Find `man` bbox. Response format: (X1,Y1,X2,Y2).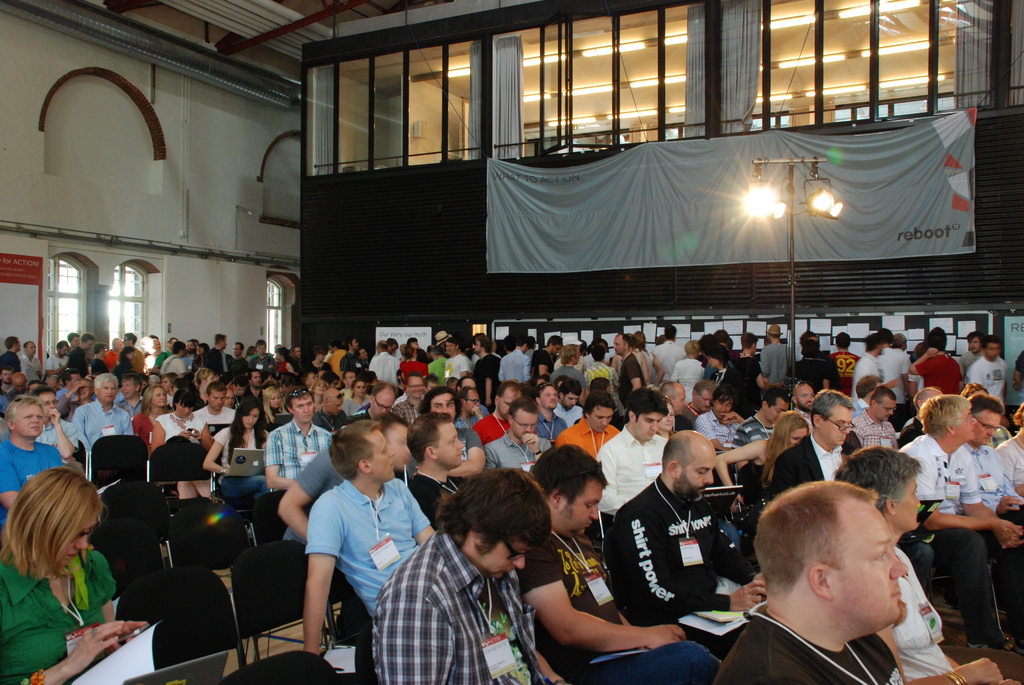
(706,481,908,680).
